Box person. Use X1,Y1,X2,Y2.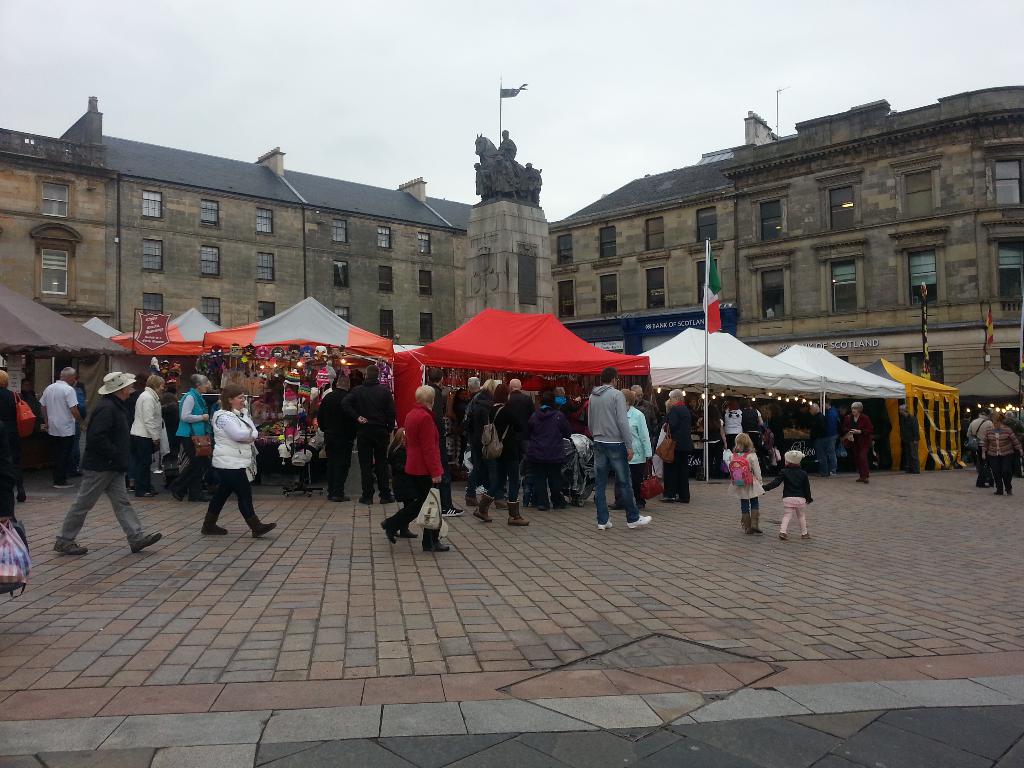
461,373,496,512.
